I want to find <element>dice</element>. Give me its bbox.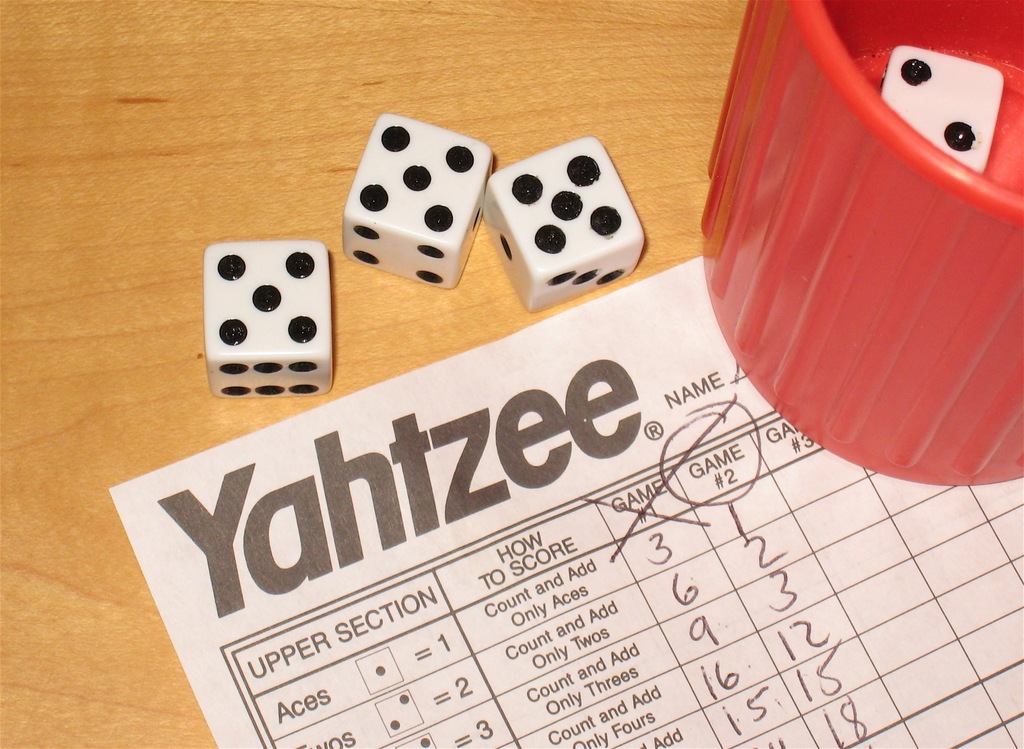
<bbox>872, 41, 998, 180</bbox>.
